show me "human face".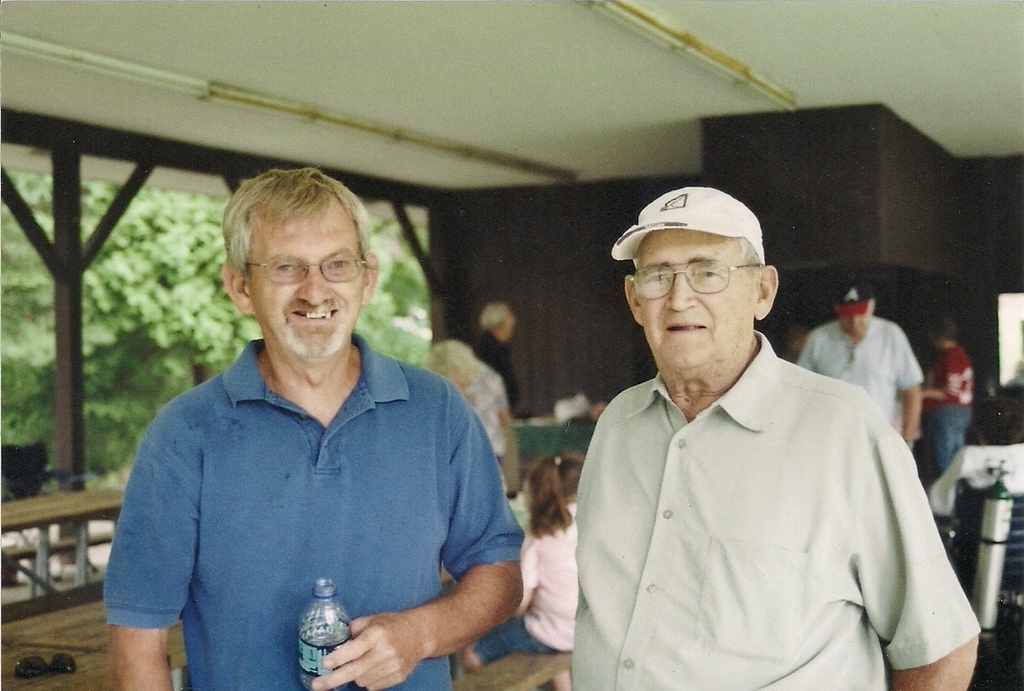
"human face" is here: l=636, t=232, r=759, b=380.
